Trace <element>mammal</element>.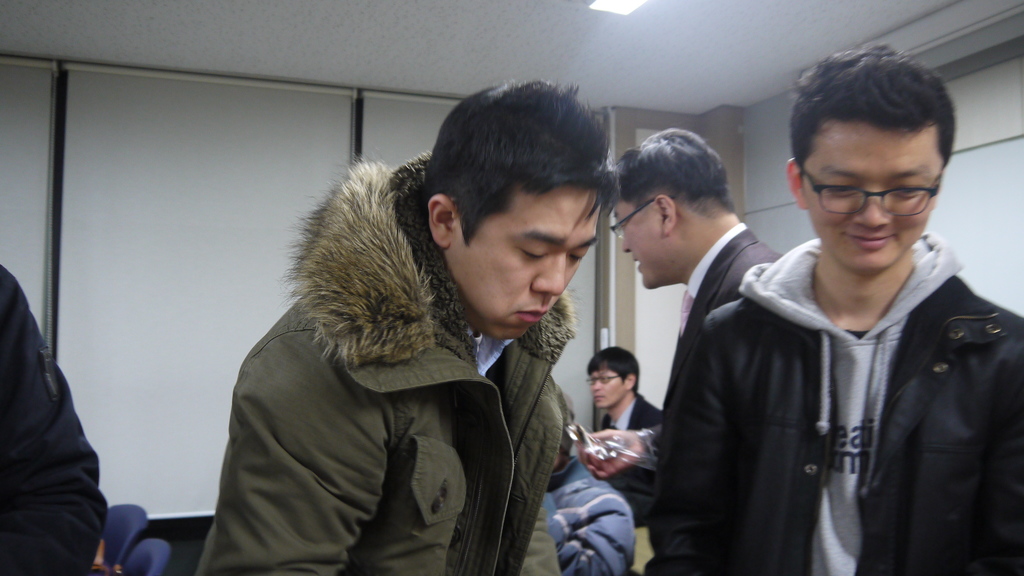
Traced to [580, 342, 663, 525].
